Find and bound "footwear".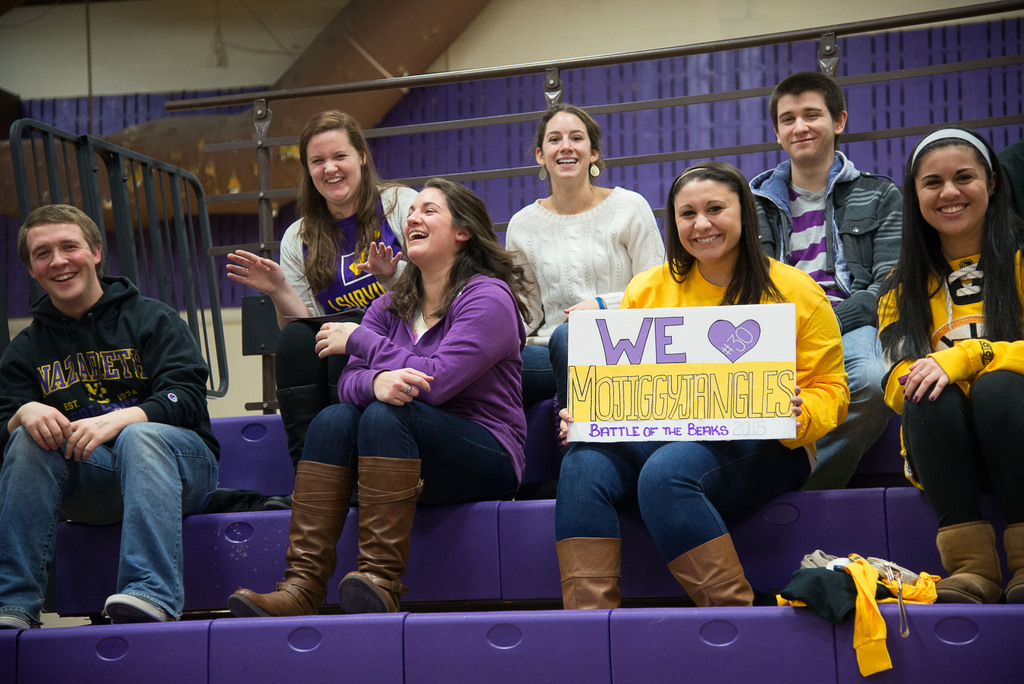
Bound: <bbox>103, 592, 172, 623</bbox>.
